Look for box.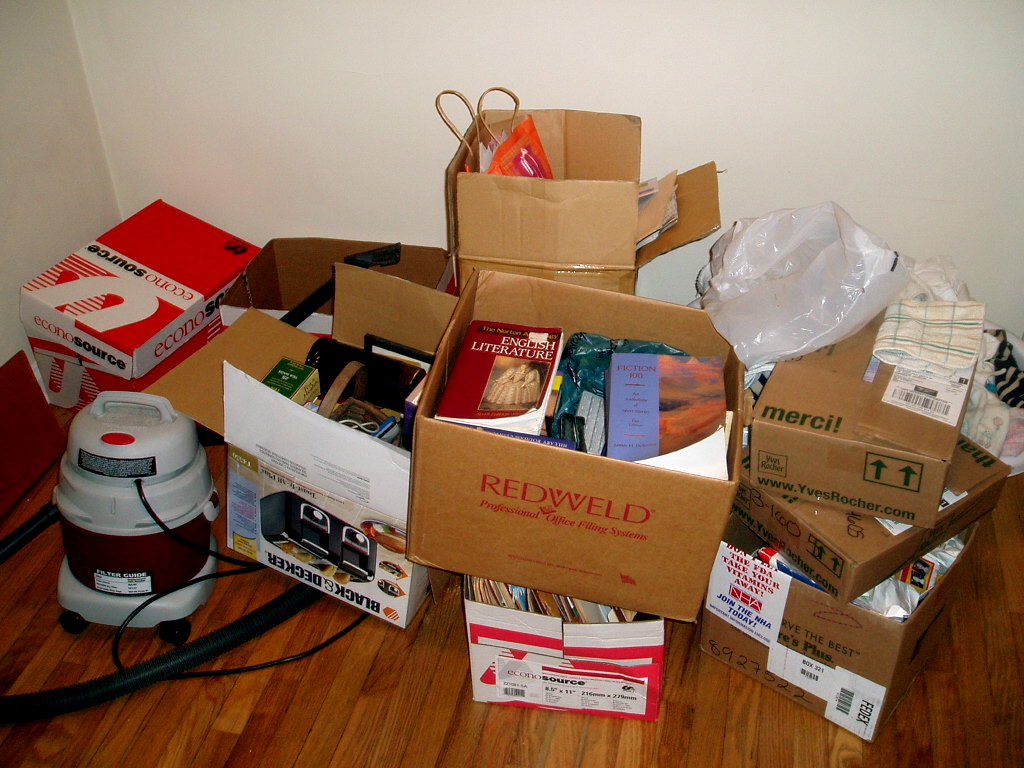
Found: [left=142, top=262, right=455, bottom=630].
